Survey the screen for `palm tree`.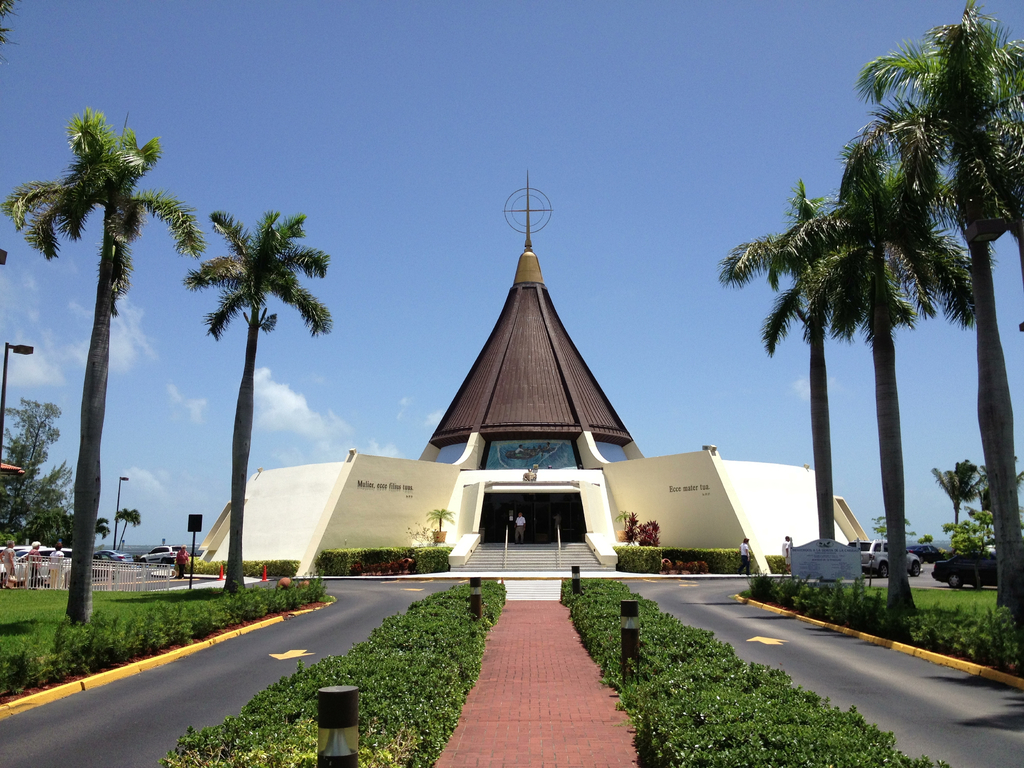
Survey found: x1=741 y1=205 x2=863 y2=488.
